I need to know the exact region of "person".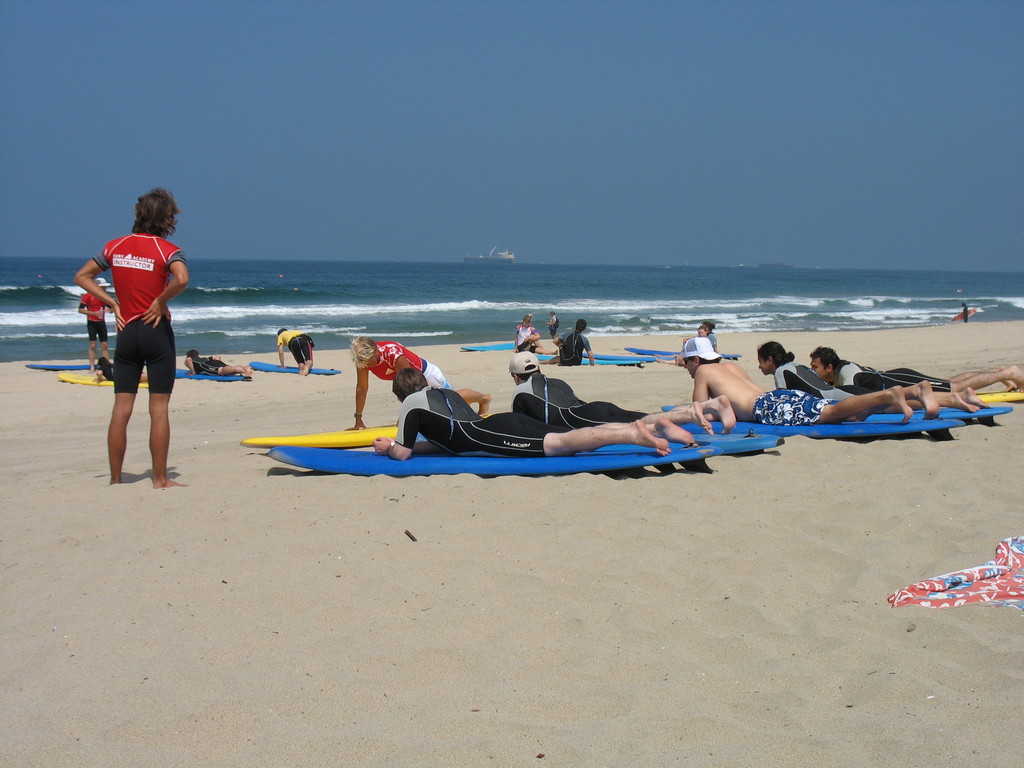
Region: select_region(753, 336, 995, 407).
